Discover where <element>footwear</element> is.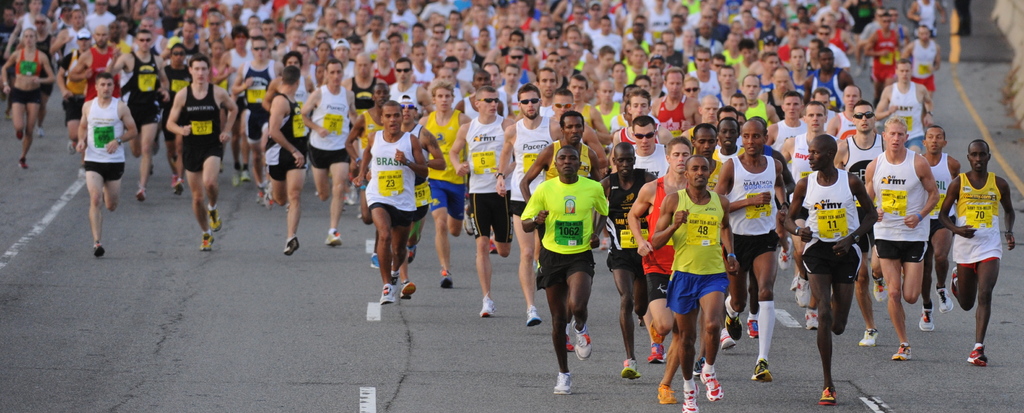
Discovered at bbox(395, 274, 397, 287).
